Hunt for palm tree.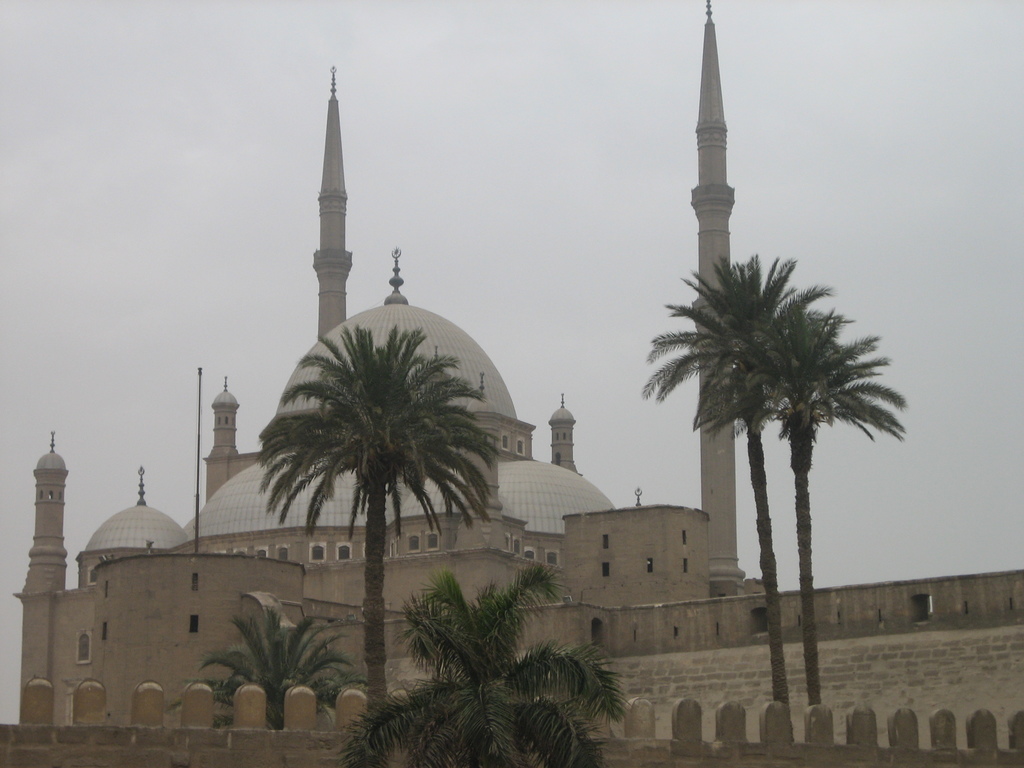
Hunted down at (191, 616, 340, 711).
